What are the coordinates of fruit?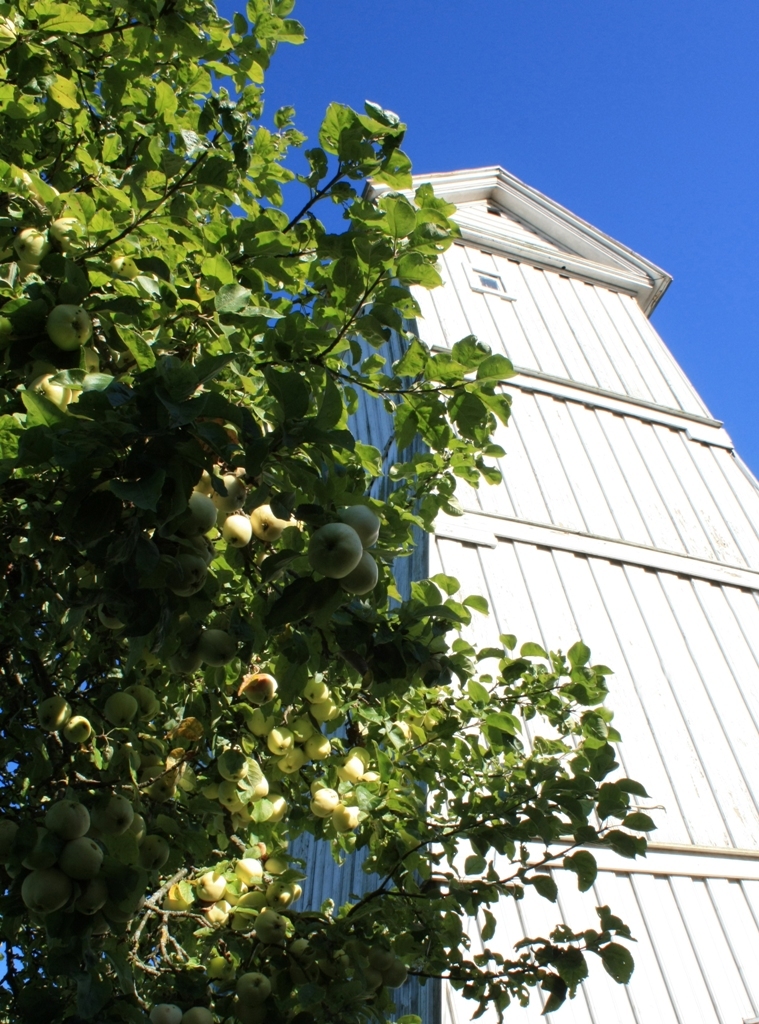
105 692 137 725.
